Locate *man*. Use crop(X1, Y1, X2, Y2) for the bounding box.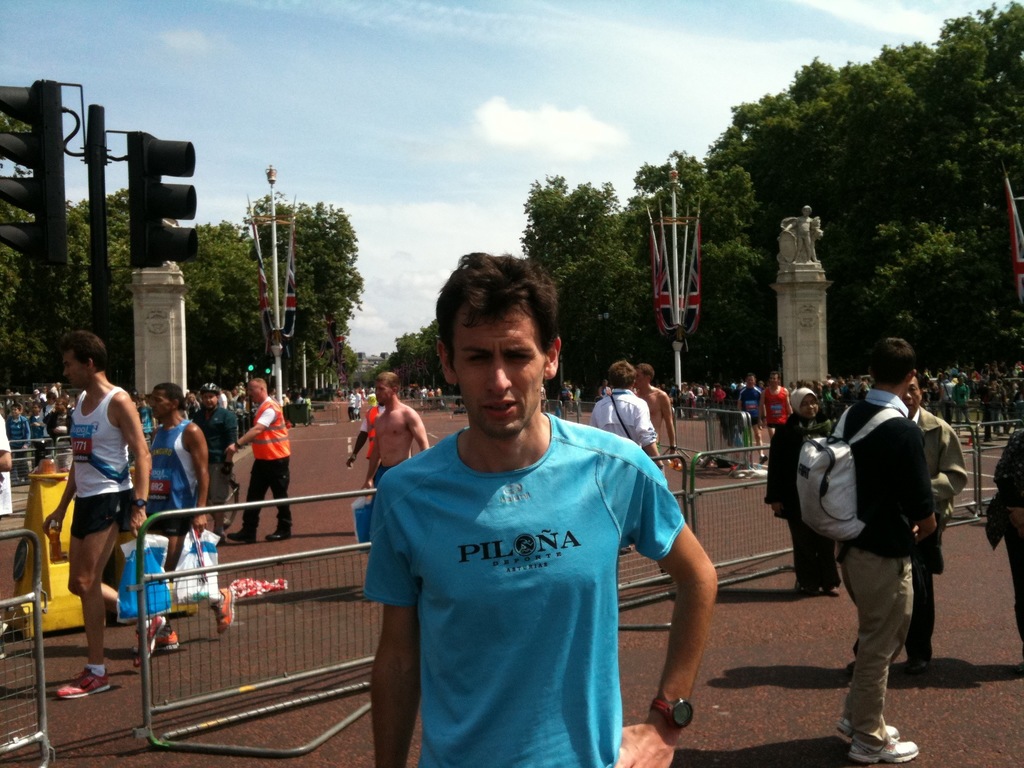
crop(902, 372, 964, 679).
